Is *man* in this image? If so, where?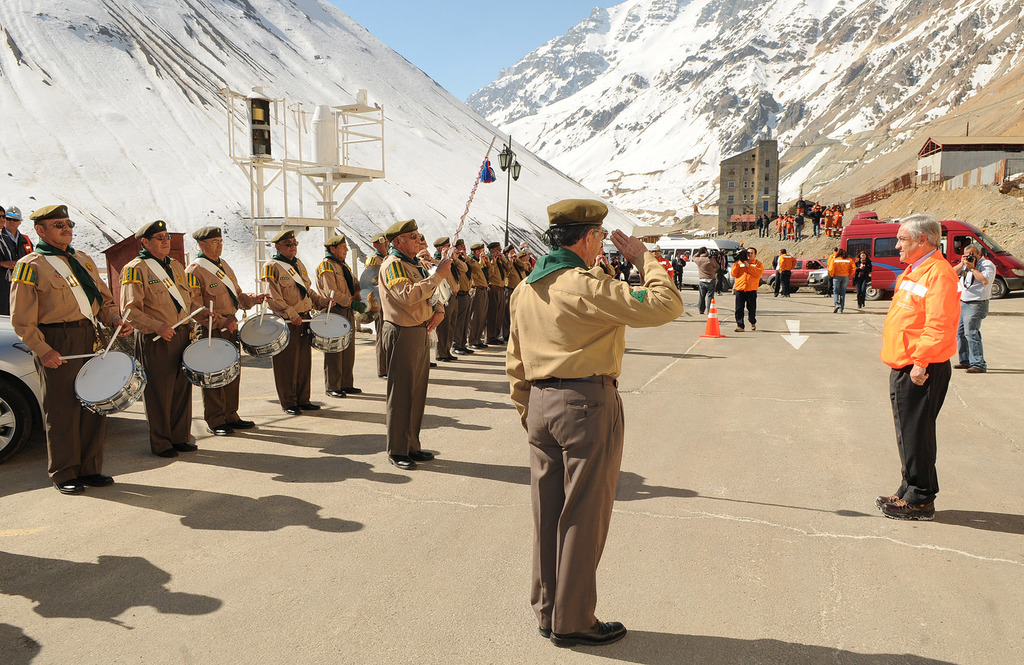
Yes, at pyautogui.locateOnScreen(778, 248, 797, 295).
